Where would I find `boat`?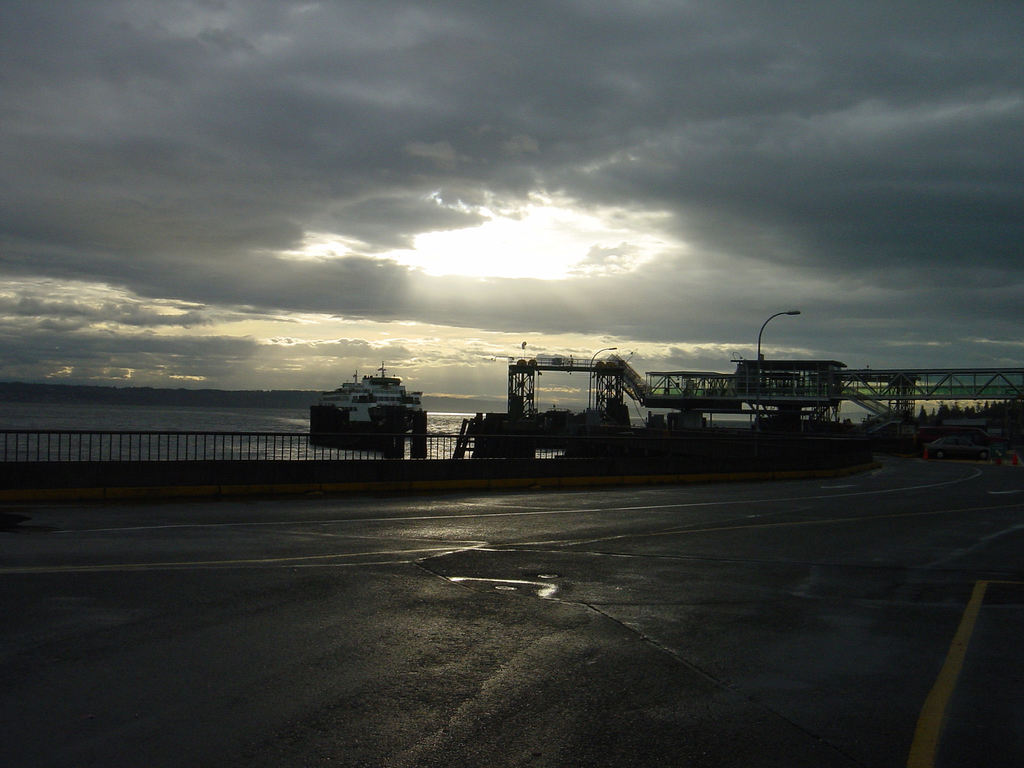
At {"x1": 301, "y1": 358, "x2": 440, "y2": 444}.
